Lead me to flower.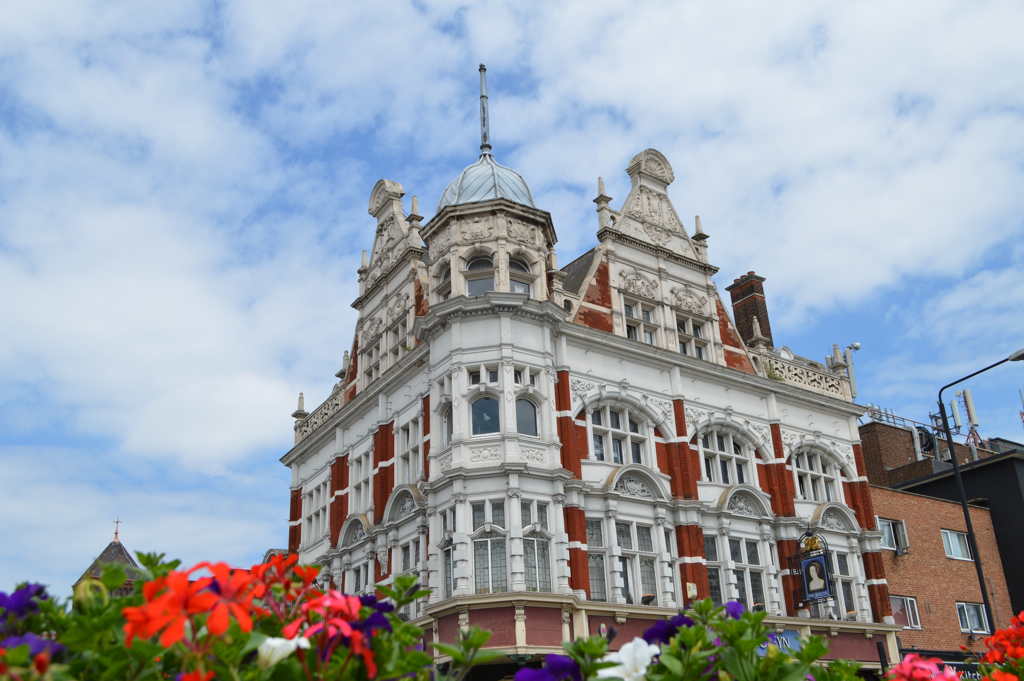
Lead to 299,593,370,669.
